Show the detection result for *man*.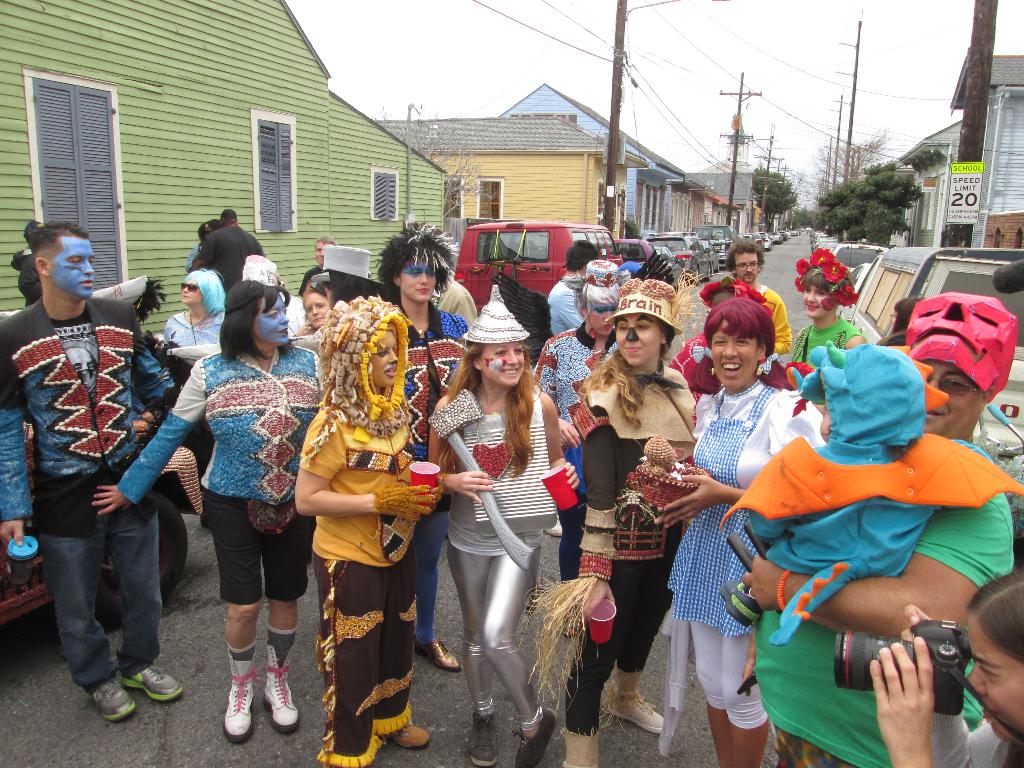
bbox(723, 240, 793, 353).
